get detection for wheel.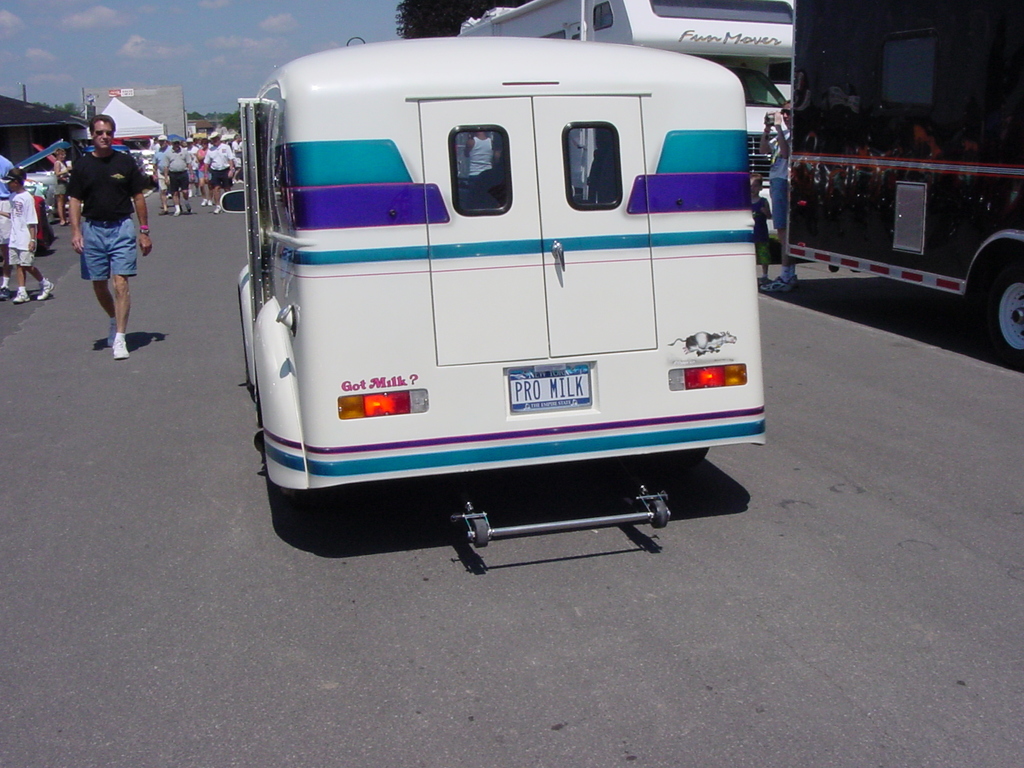
Detection: detection(968, 264, 1023, 371).
